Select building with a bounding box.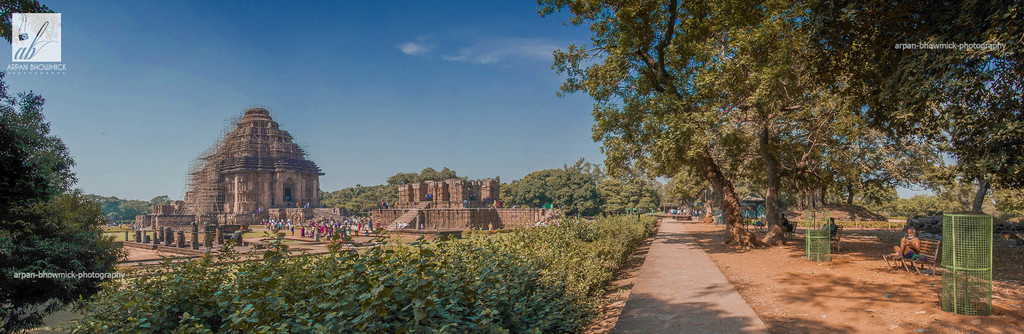
locate(359, 184, 535, 238).
